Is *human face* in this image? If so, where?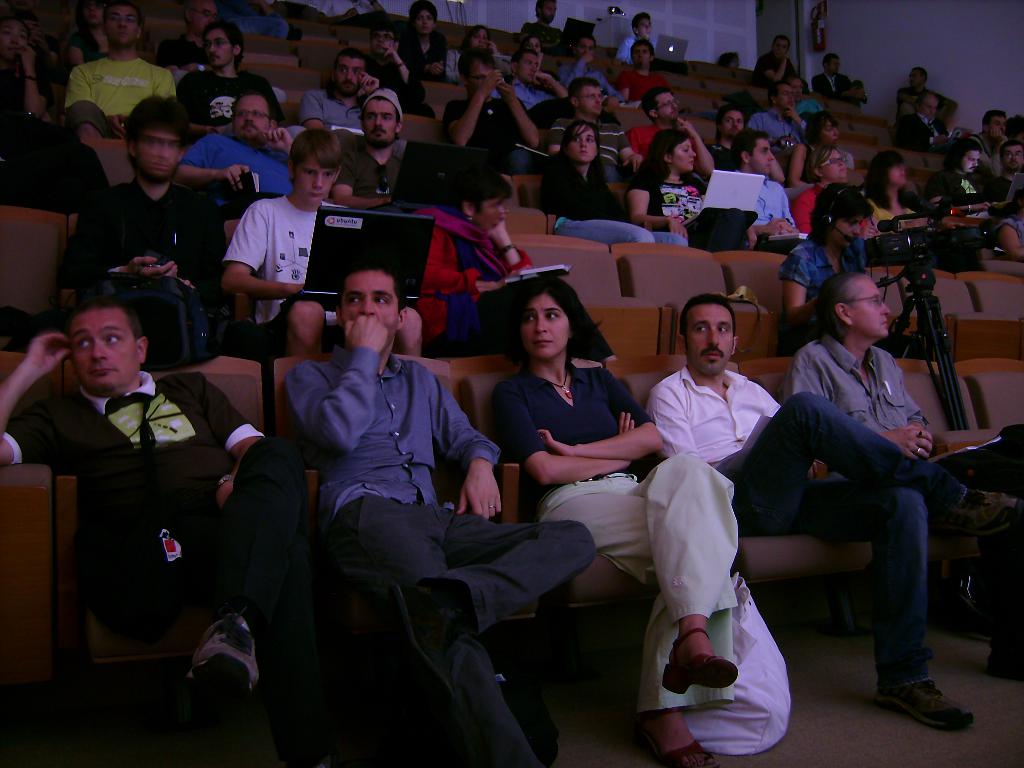
Yes, at left=959, top=148, right=978, bottom=172.
